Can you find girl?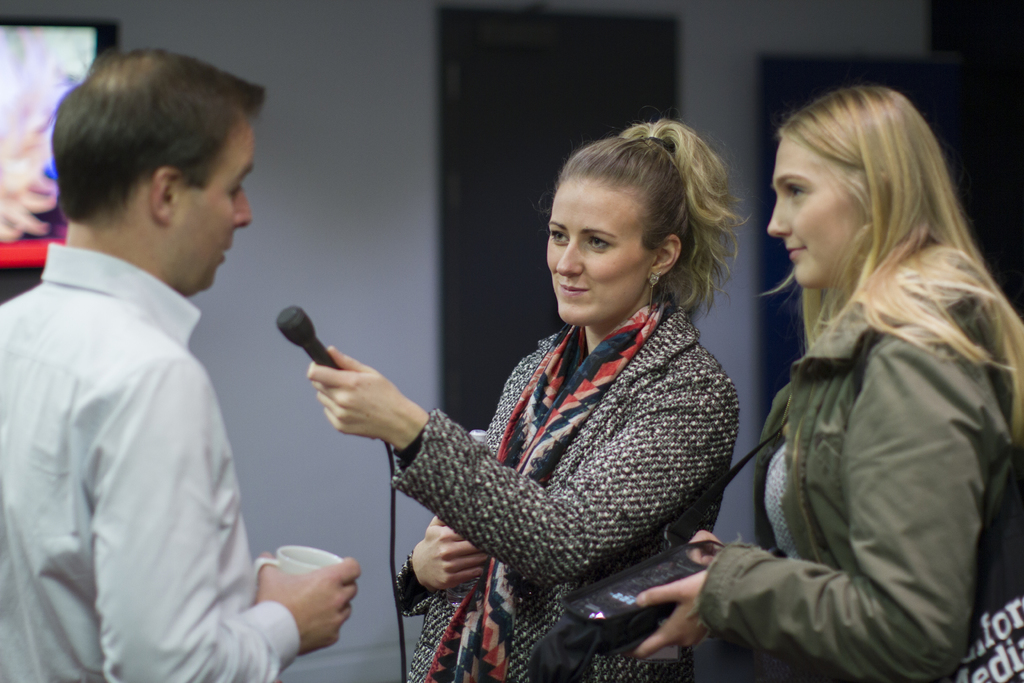
Yes, bounding box: x1=634, y1=84, x2=1023, y2=682.
